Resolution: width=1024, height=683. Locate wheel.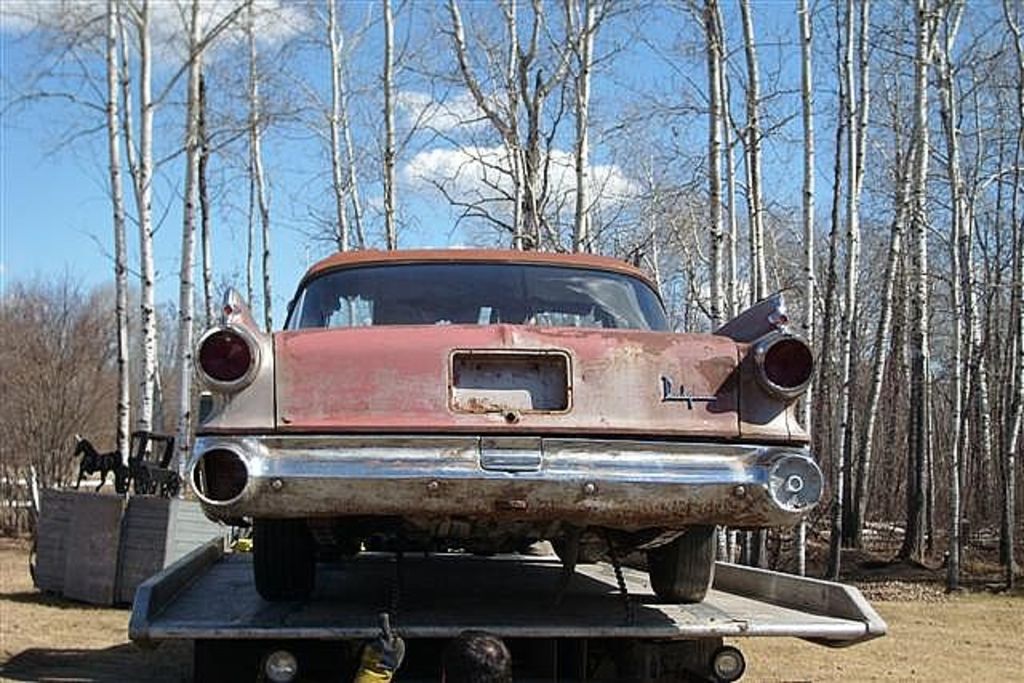
detection(650, 521, 714, 608).
